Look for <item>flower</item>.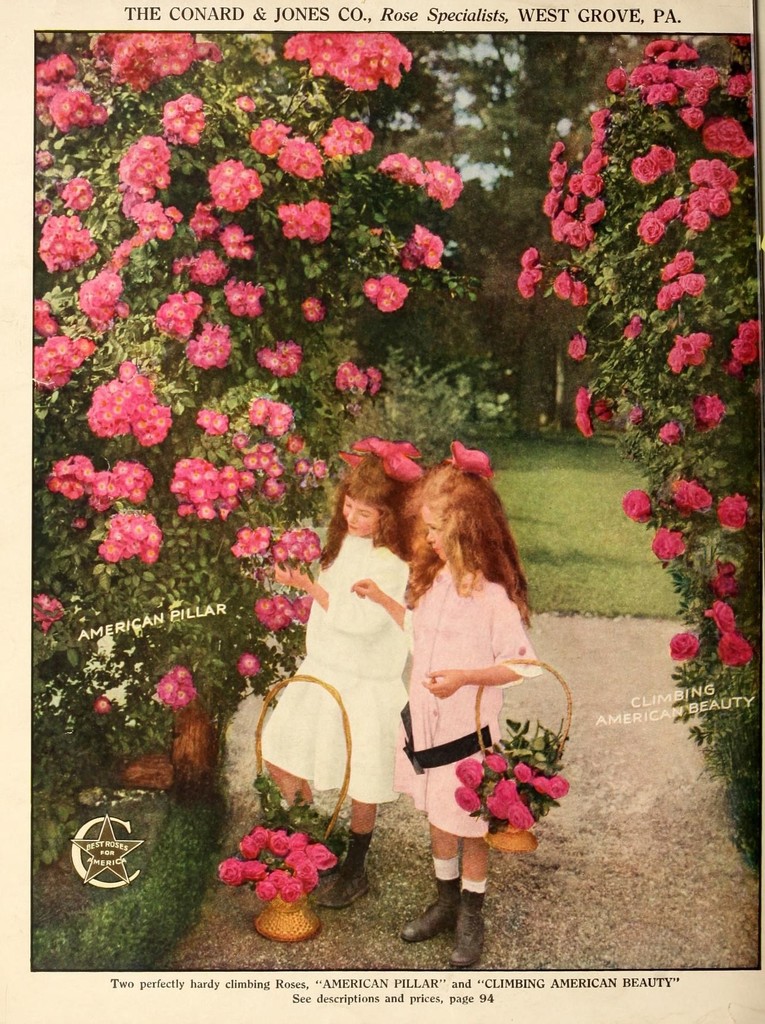
Found: box=[652, 531, 685, 562].
